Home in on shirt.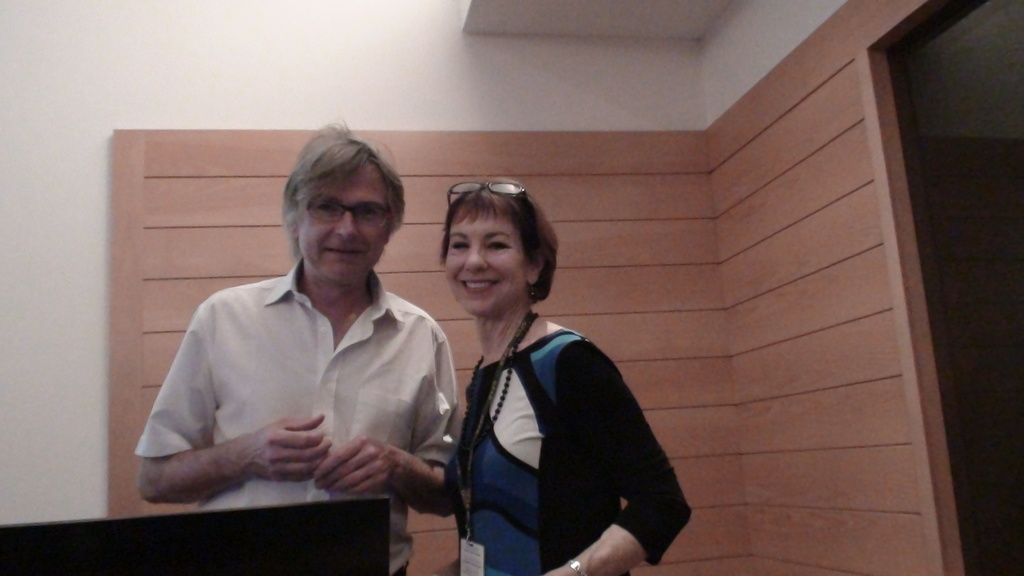
Homed in at <box>132,259,464,575</box>.
